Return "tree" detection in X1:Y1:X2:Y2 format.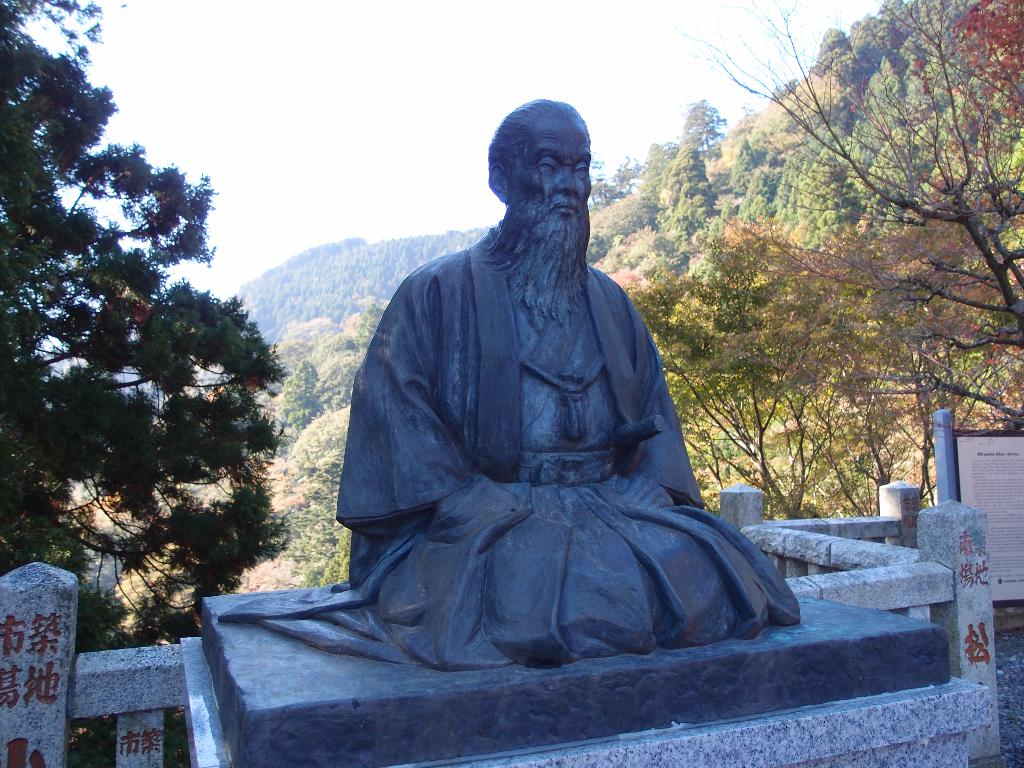
666:0:1023:441.
